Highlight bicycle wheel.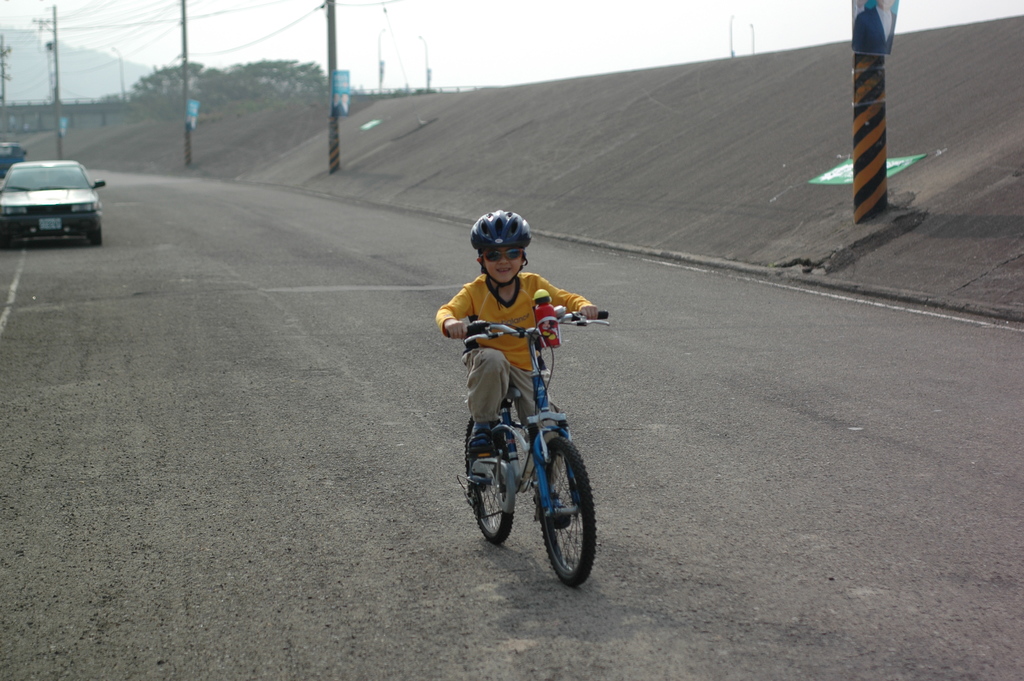
Highlighted region: detection(532, 435, 601, 587).
